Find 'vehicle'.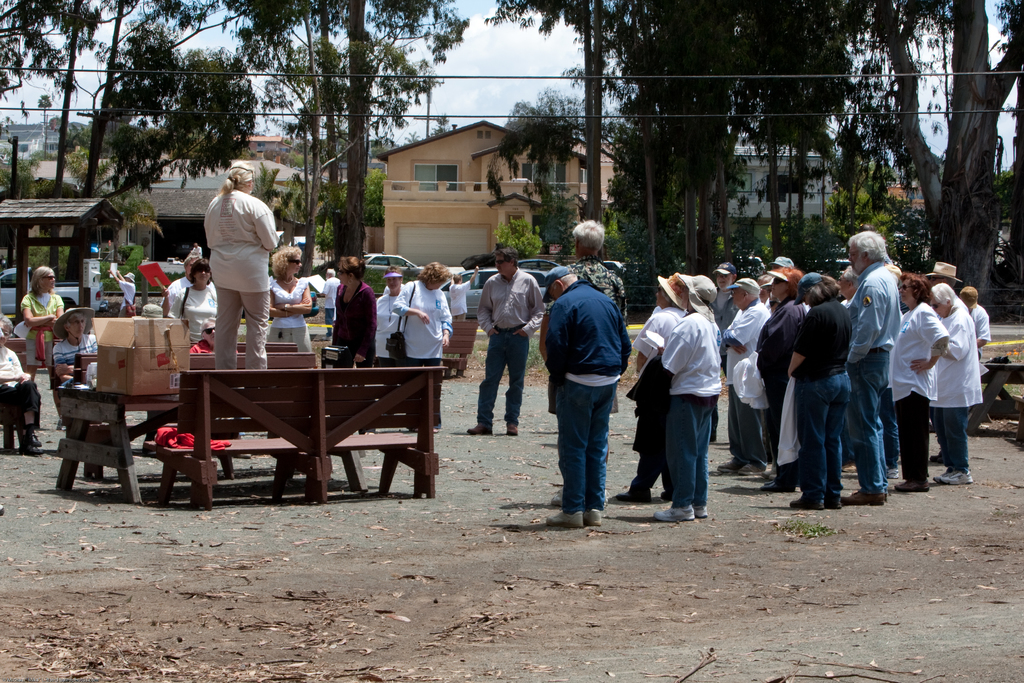
select_region(438, 265, 547, 319).
